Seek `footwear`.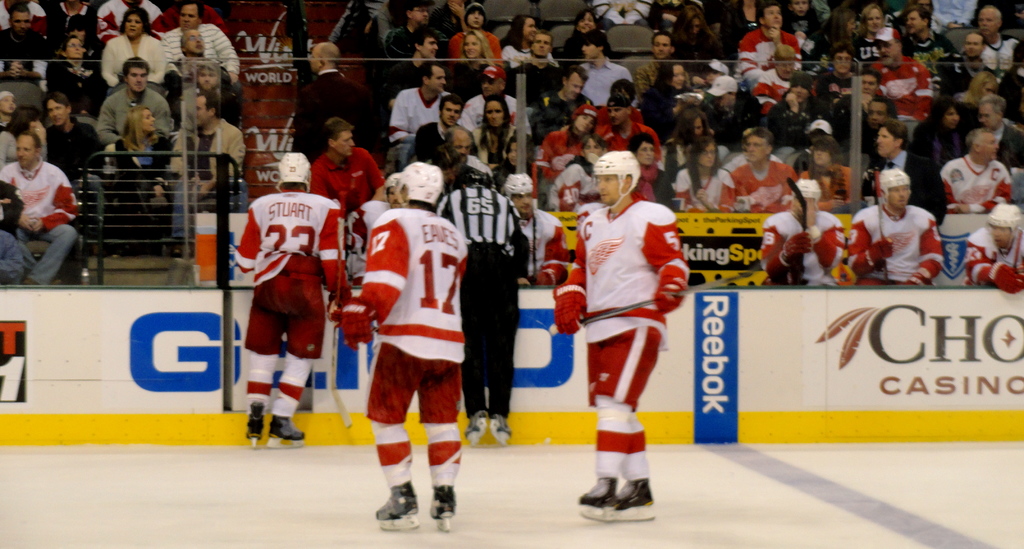
pyautogui.locateOnScreen(468, 416, 488, 448).
